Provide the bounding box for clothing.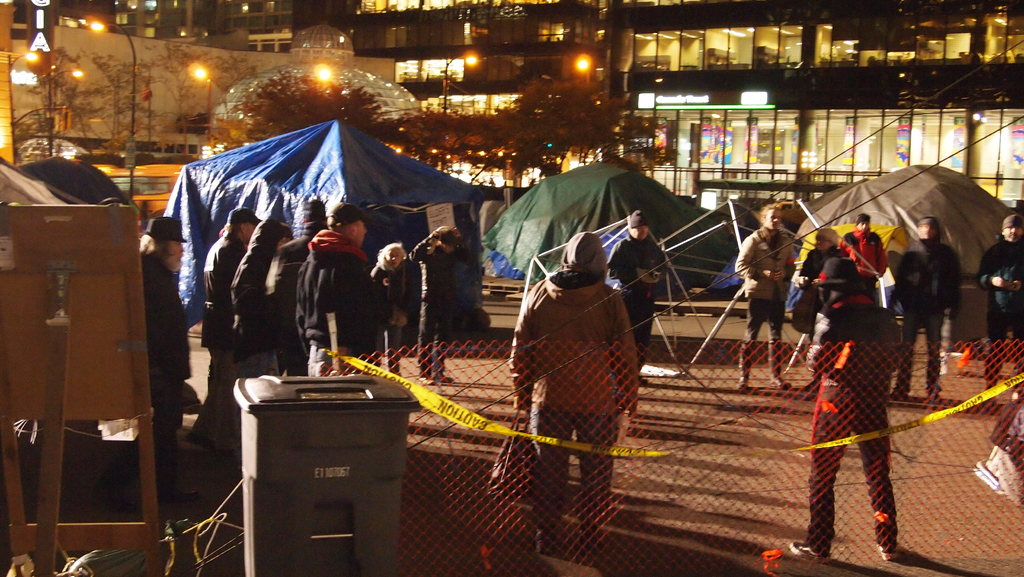
bbox(189, 227, 250, 446).
